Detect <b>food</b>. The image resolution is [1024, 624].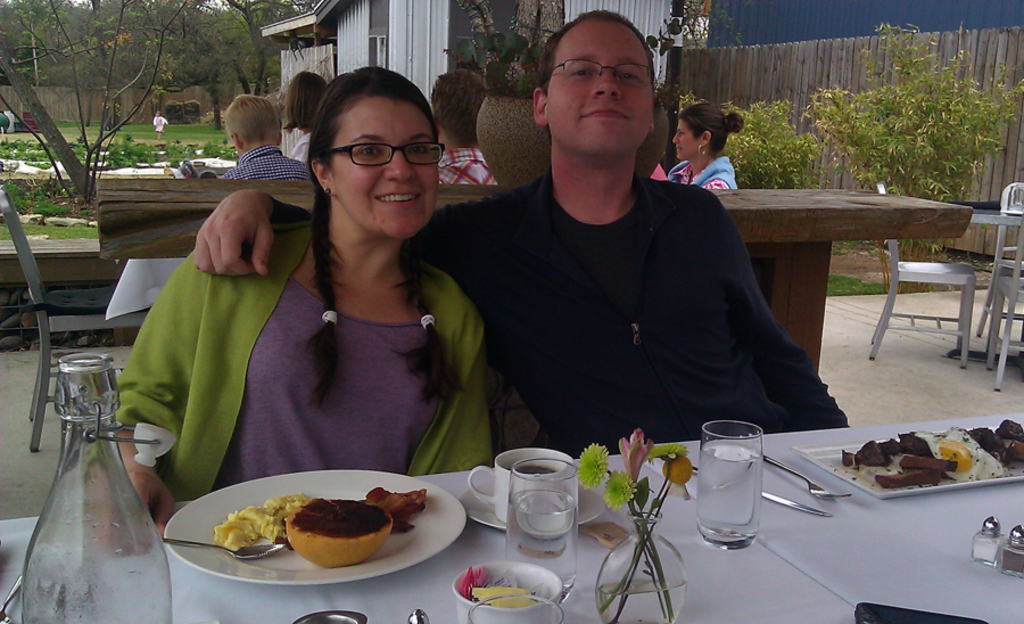
BBox(225, 485, 418, 576).
